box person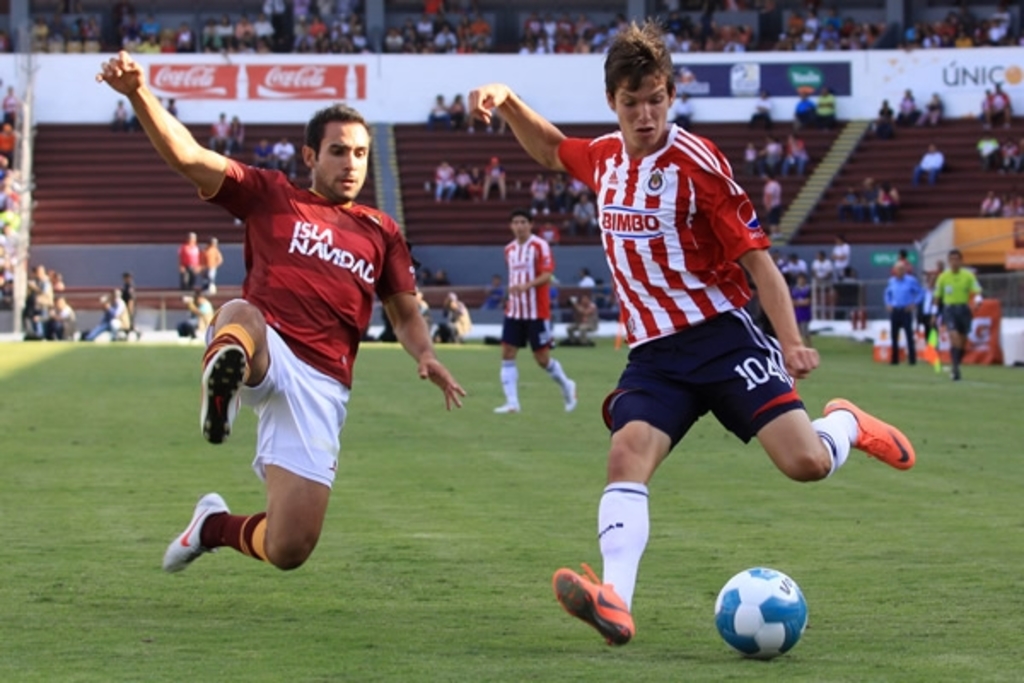
{"x1": 427, "y1": 159, "x2": 449, "y2": 207}
